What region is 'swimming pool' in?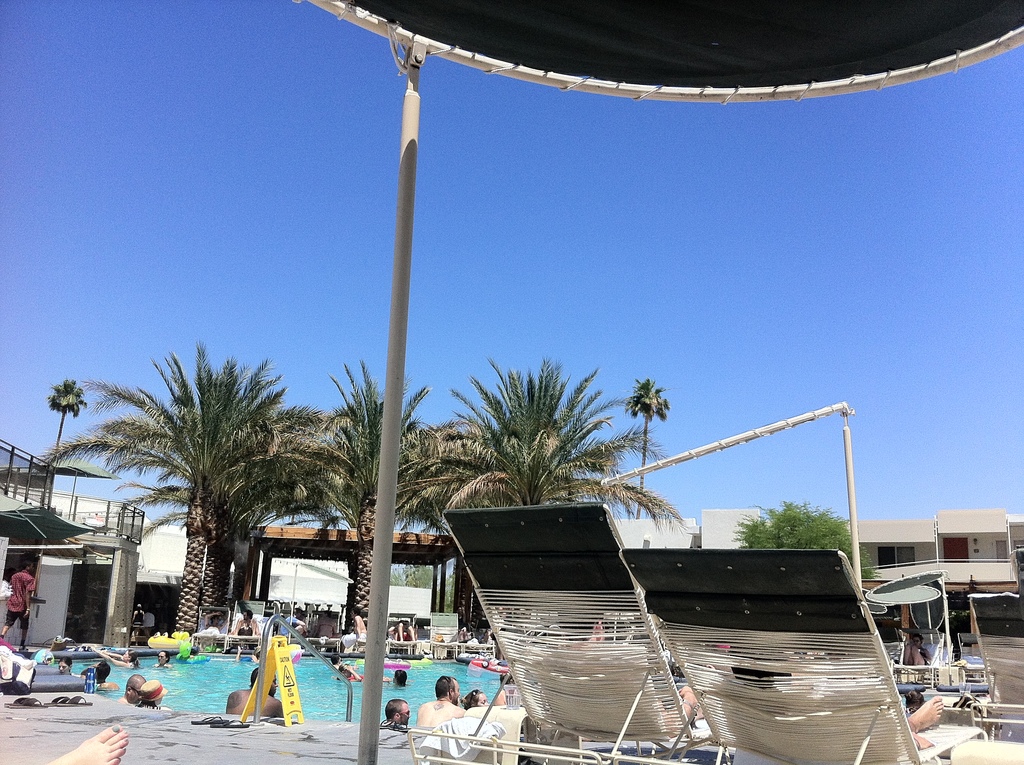
[x1=49, y1=655, x2=500, y2=723].
